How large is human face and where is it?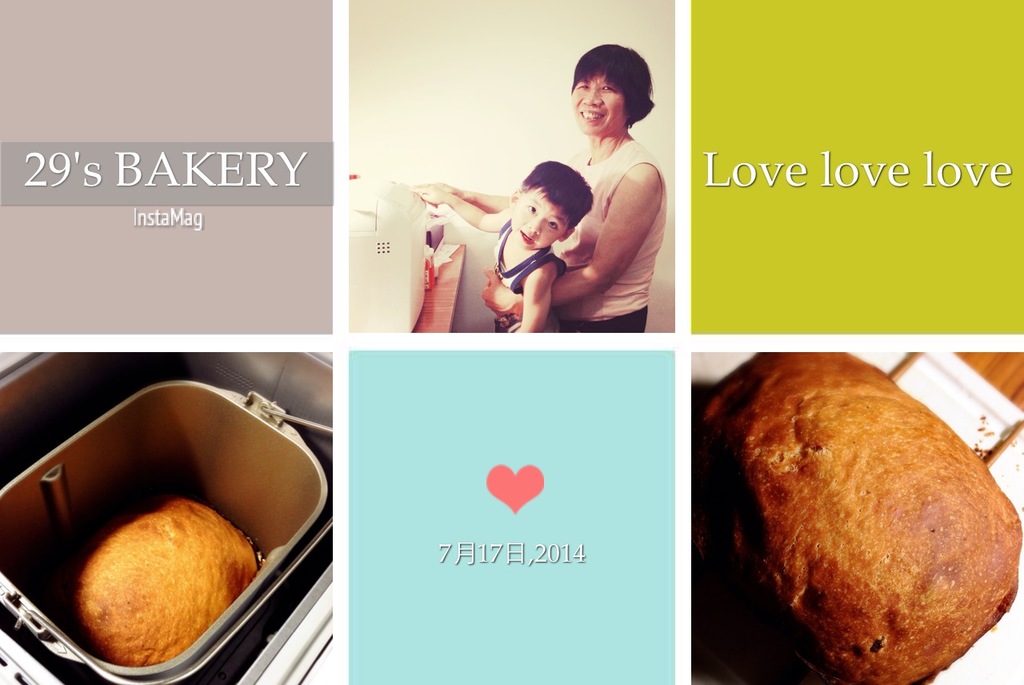
Bounding box: [509, 187, 572, 248].
